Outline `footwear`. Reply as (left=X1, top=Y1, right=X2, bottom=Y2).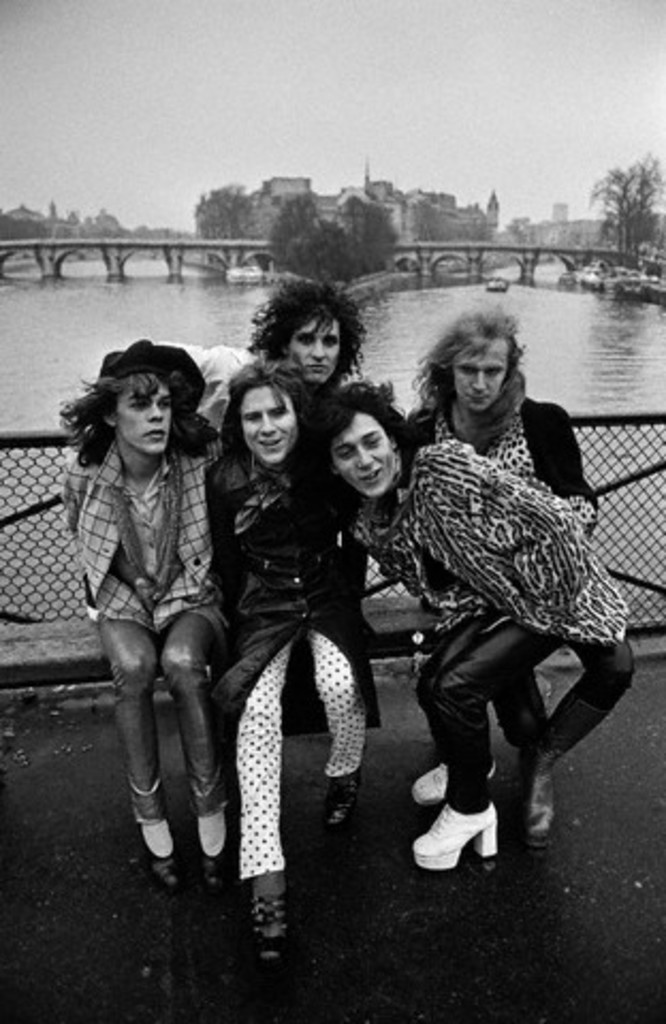
(left=137, top=815, right=188, bottom=898).
